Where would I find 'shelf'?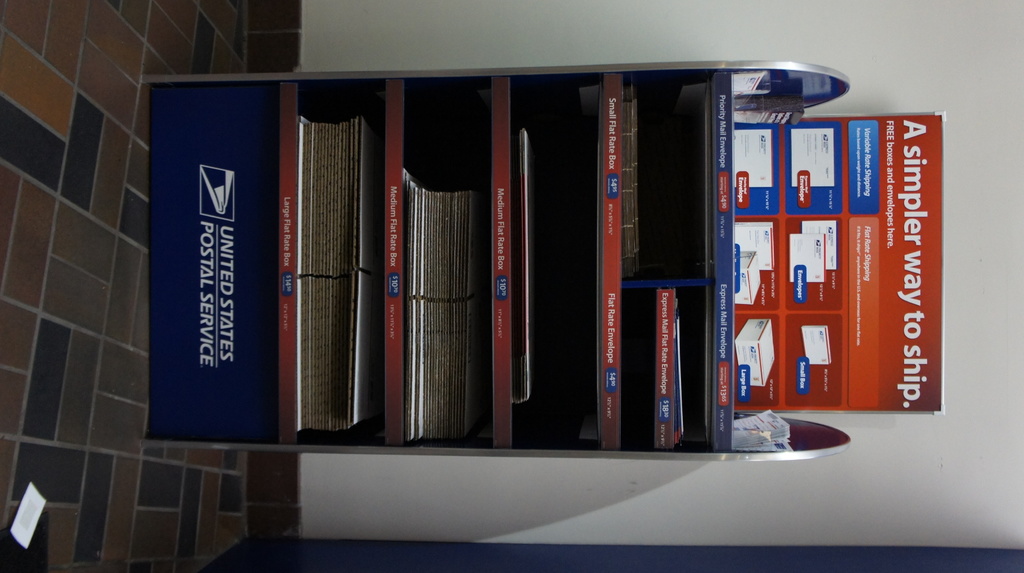
At locate(143, 61, 852, 461).
